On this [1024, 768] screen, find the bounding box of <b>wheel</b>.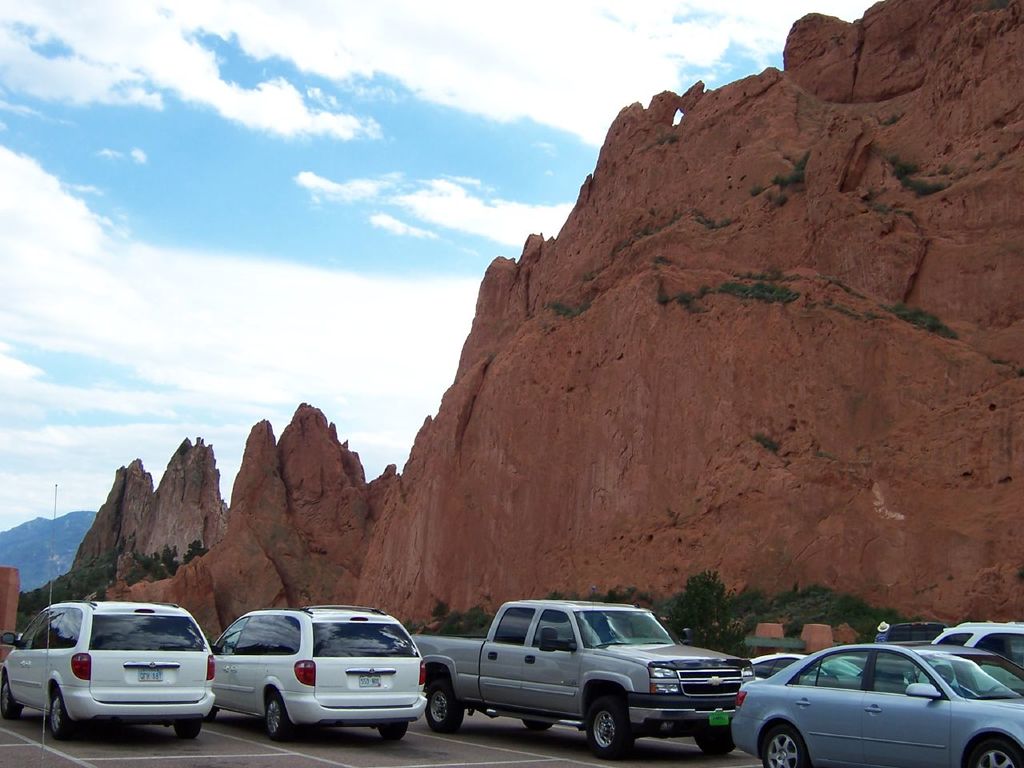
Bounding box: locate(762, 726, 809, 767).
